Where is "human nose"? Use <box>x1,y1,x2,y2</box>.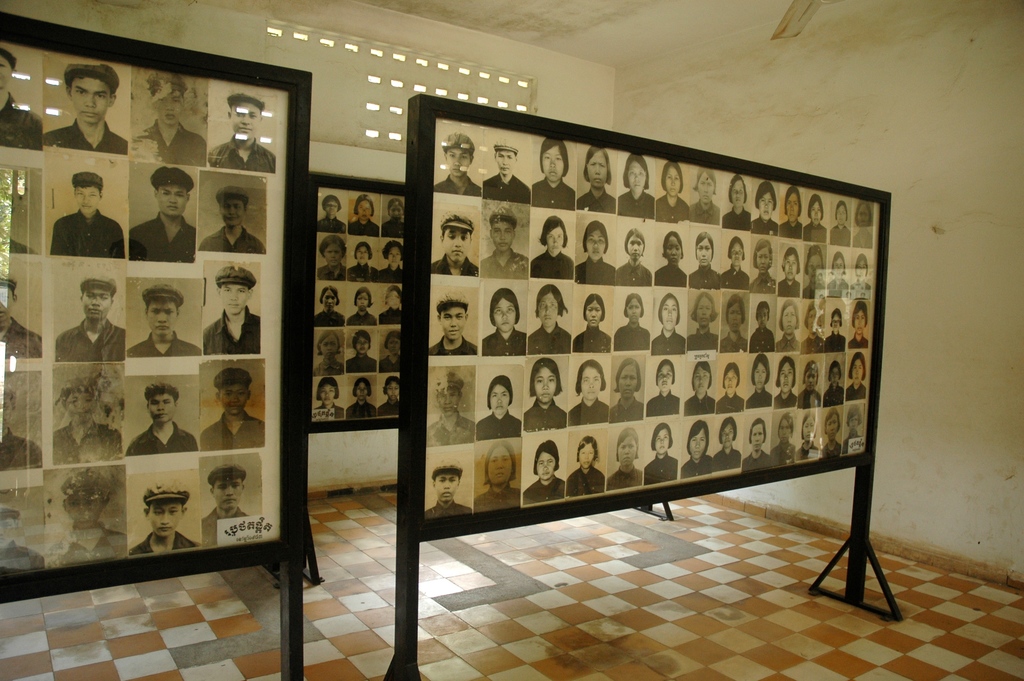
<box>154,311,165,324</box>.
